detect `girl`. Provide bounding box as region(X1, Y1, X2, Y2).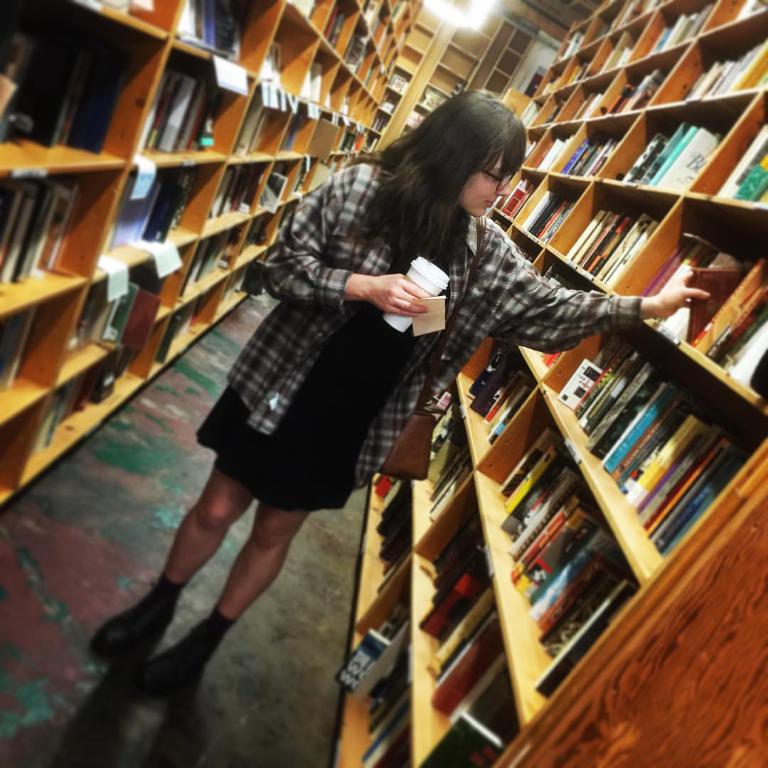
region(92, 88, 710, 701).
